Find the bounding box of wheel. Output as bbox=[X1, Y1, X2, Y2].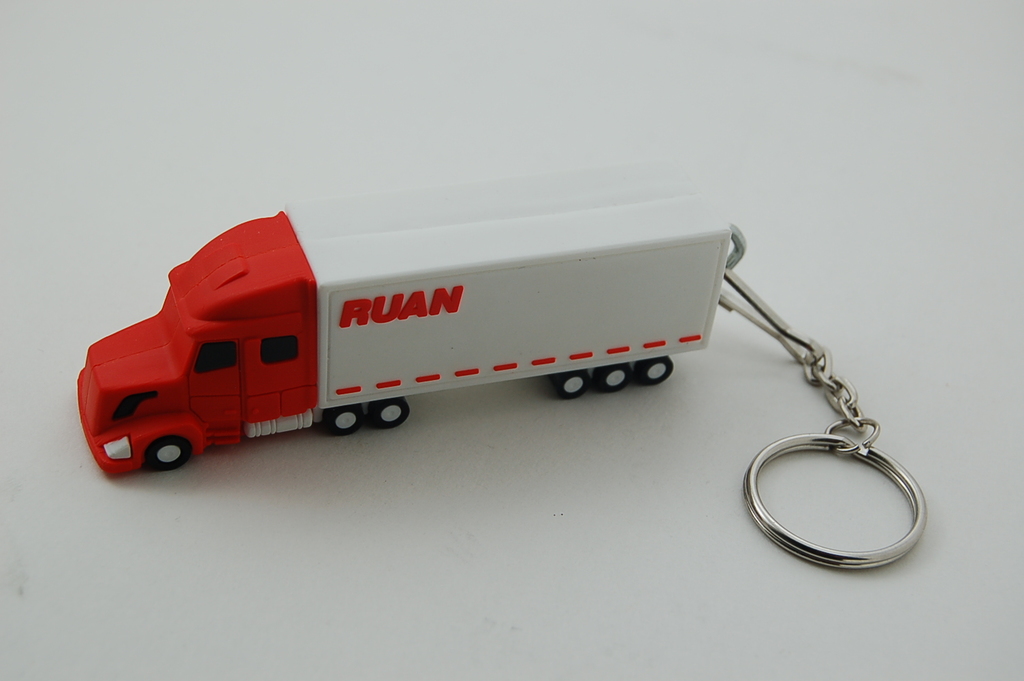
bbox=[324, 407, 364, 435].
